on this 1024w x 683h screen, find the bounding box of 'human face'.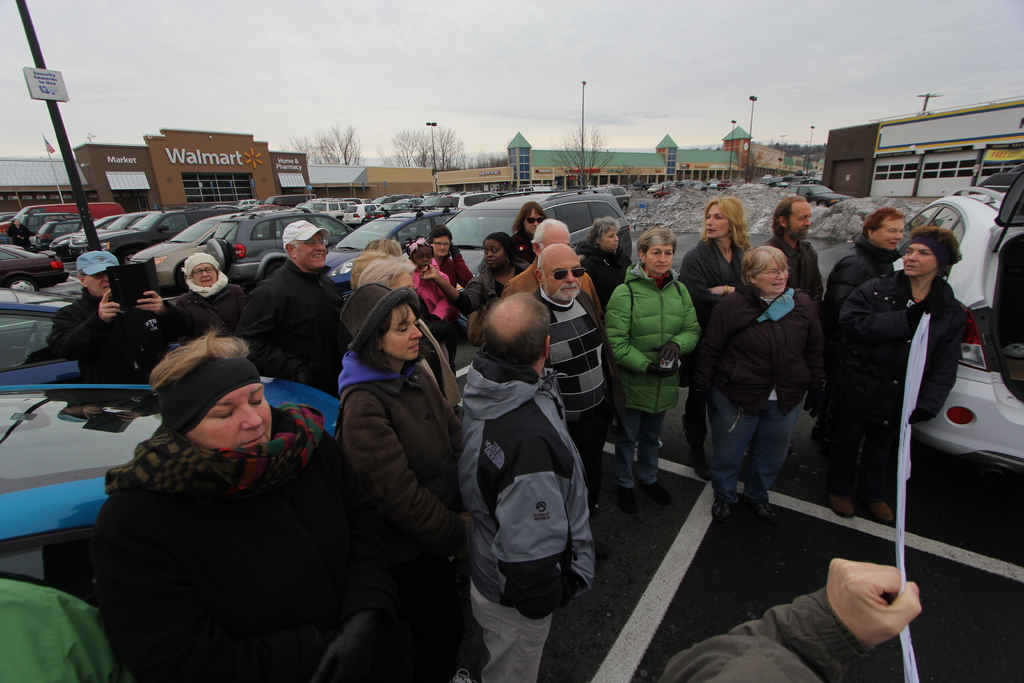
Bounding box: <bbox>374, 300, 422, 363</bbox>.
